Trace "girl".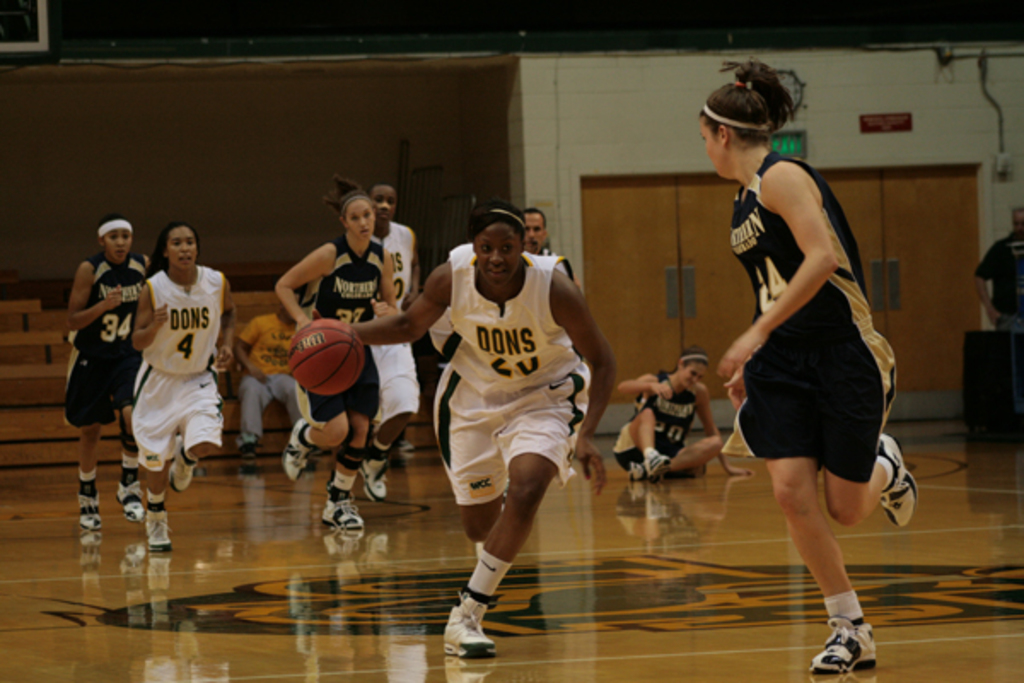
Traced to x1=68, y1=213, x2=150, y2=531.
